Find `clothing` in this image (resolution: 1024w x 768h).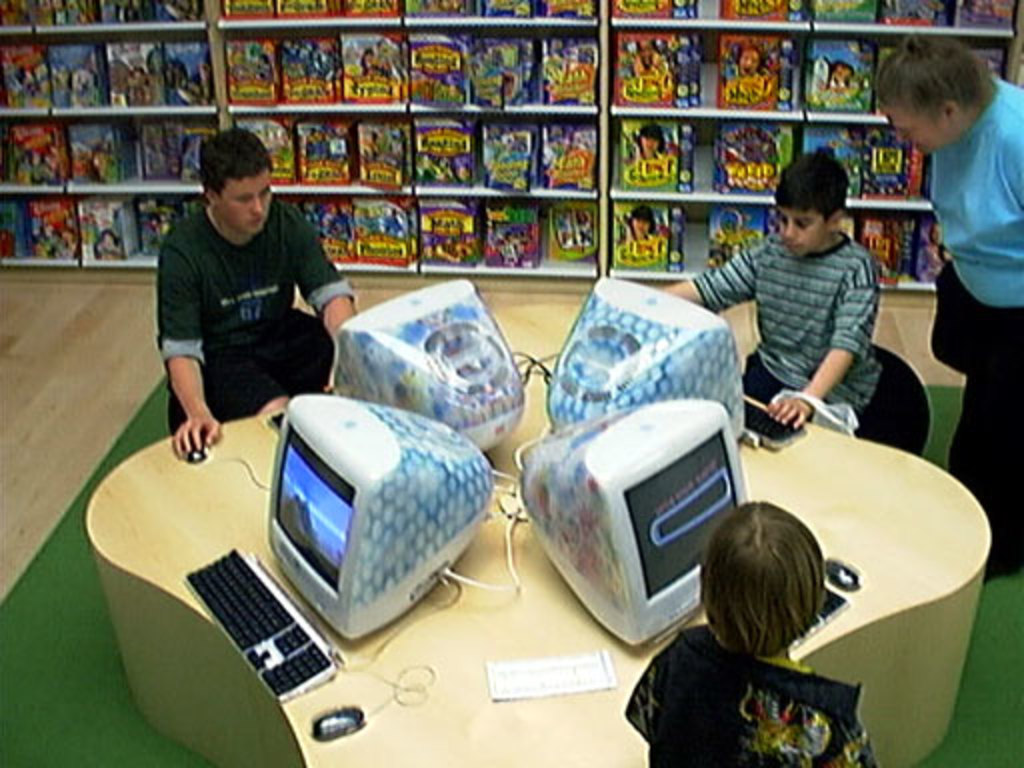
box=[704, 228, 894, 434].
